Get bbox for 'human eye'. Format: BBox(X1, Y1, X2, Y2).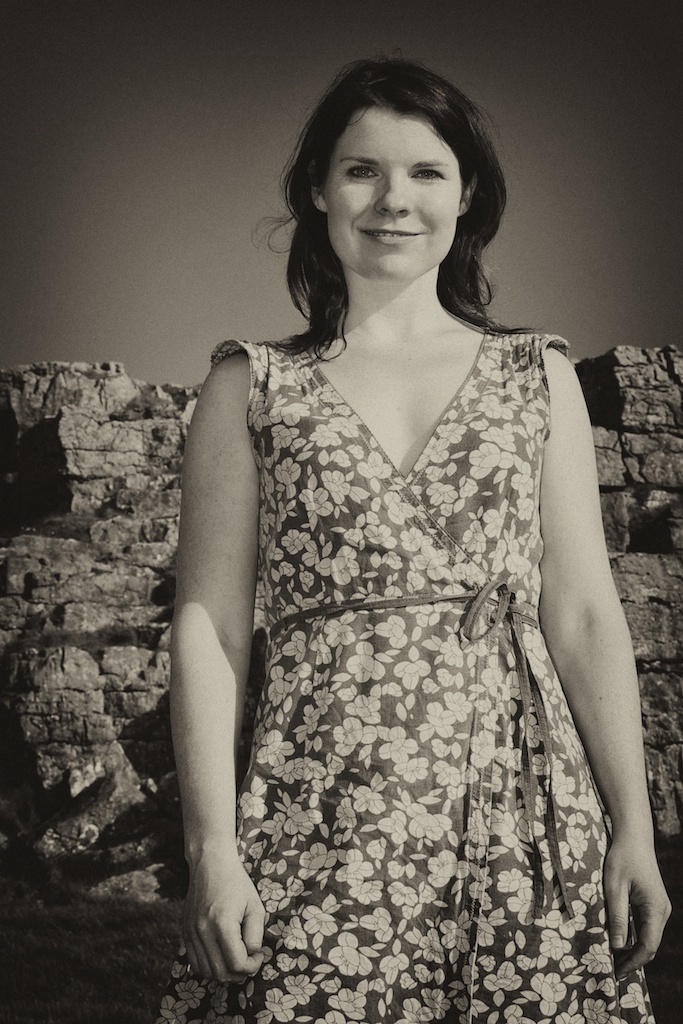
BBox(335, 162, 383, 185).
